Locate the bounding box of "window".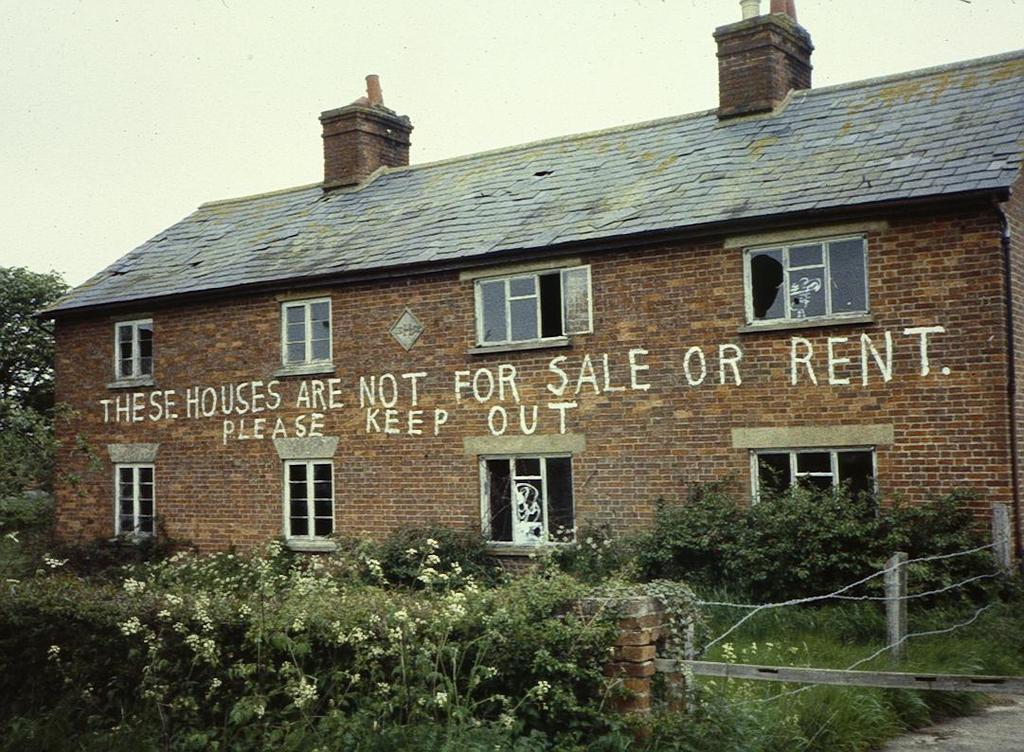
Bounding box: x1=743 y1=234 x2=871 y2=329.
